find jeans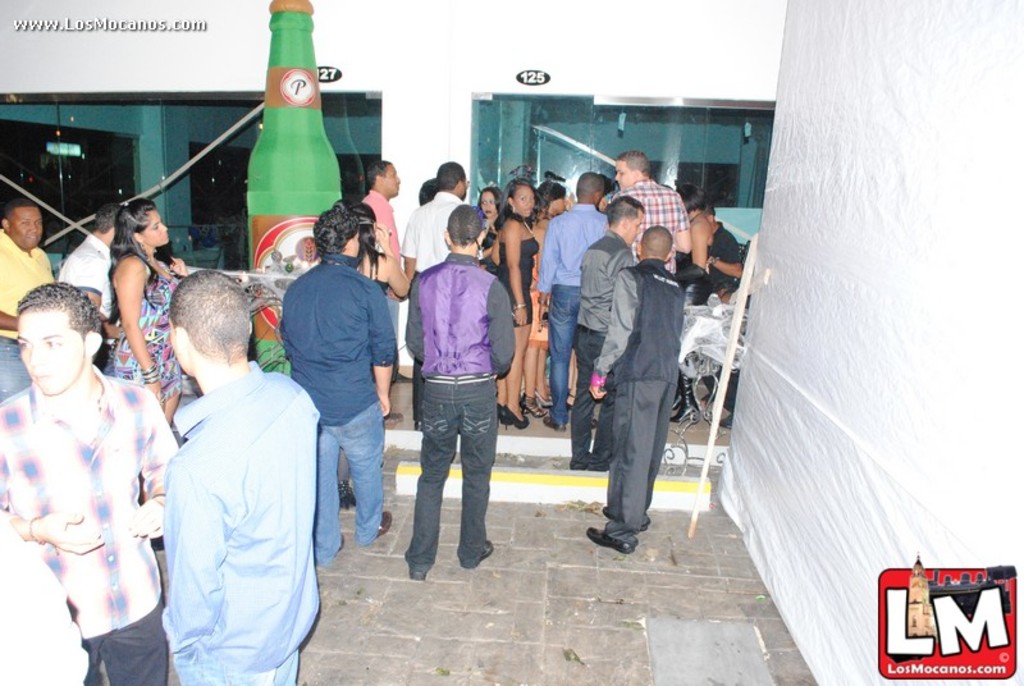
(401, 379, 497, 580)
